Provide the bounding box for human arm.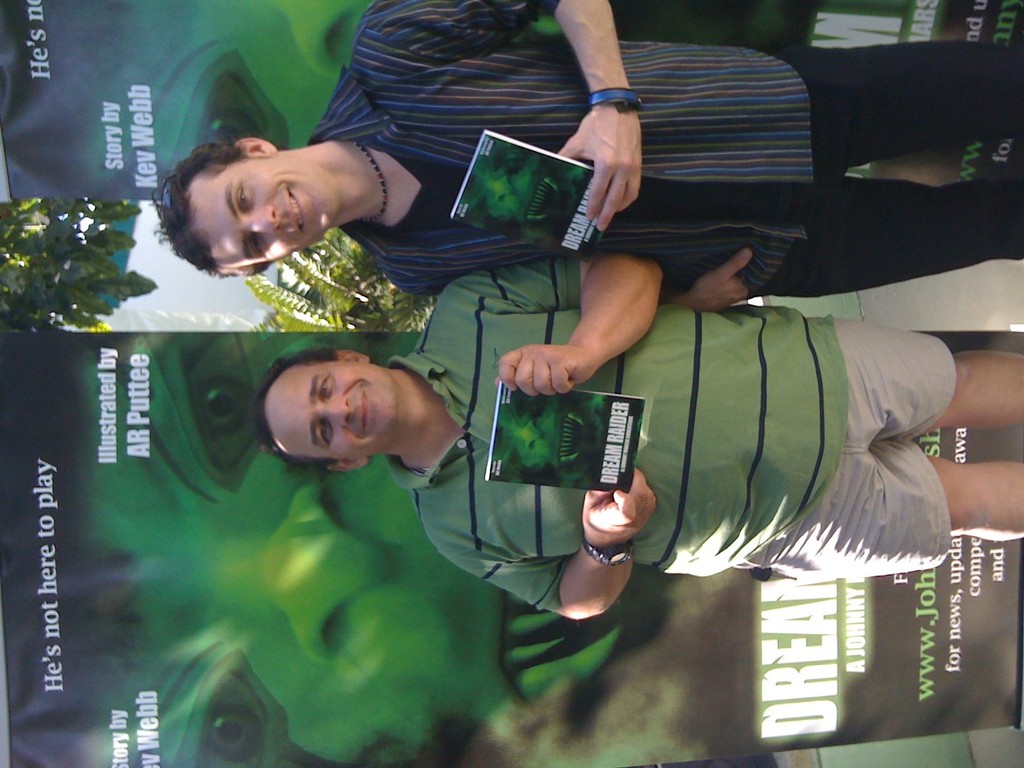
box=[355, 0, 646, 234].
